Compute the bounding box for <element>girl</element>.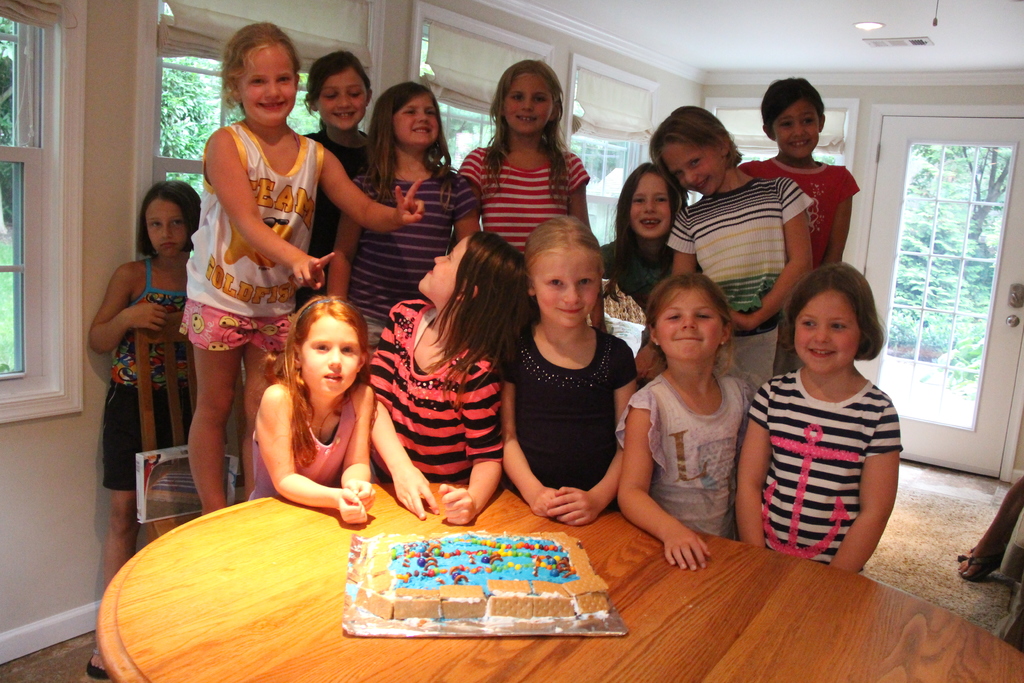
l=188, t=19, r=426, b=512.
